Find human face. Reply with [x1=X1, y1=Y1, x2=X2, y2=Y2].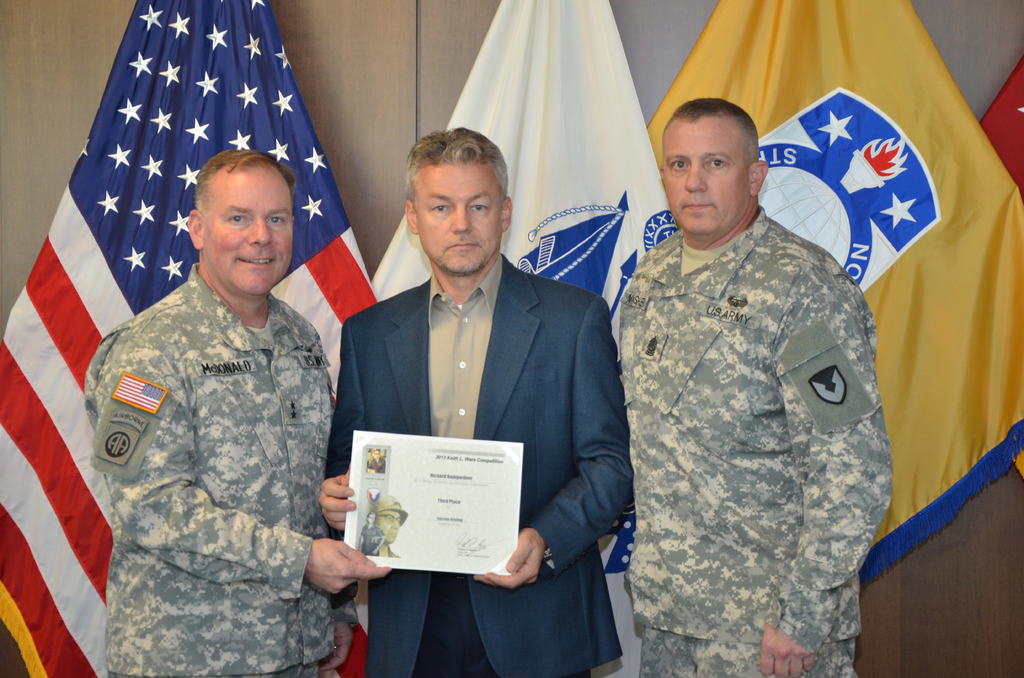
[x1=664, y1=118, x2=757, y2=241].
